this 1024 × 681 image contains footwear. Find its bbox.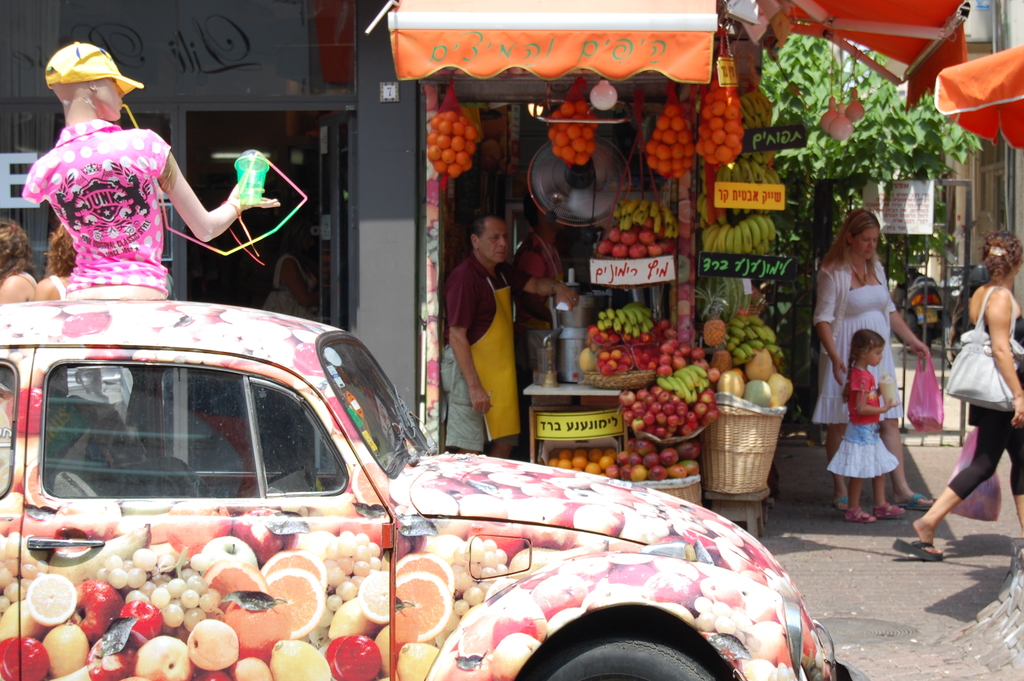
896/494/934/508.
